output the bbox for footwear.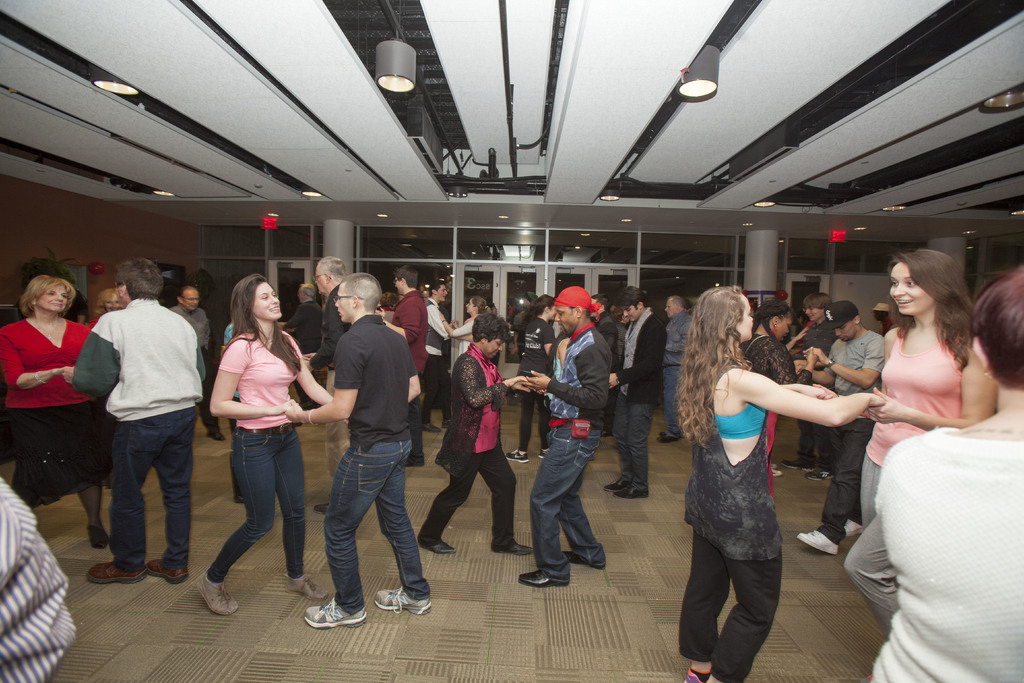
region(685, 670, 714, 682).
